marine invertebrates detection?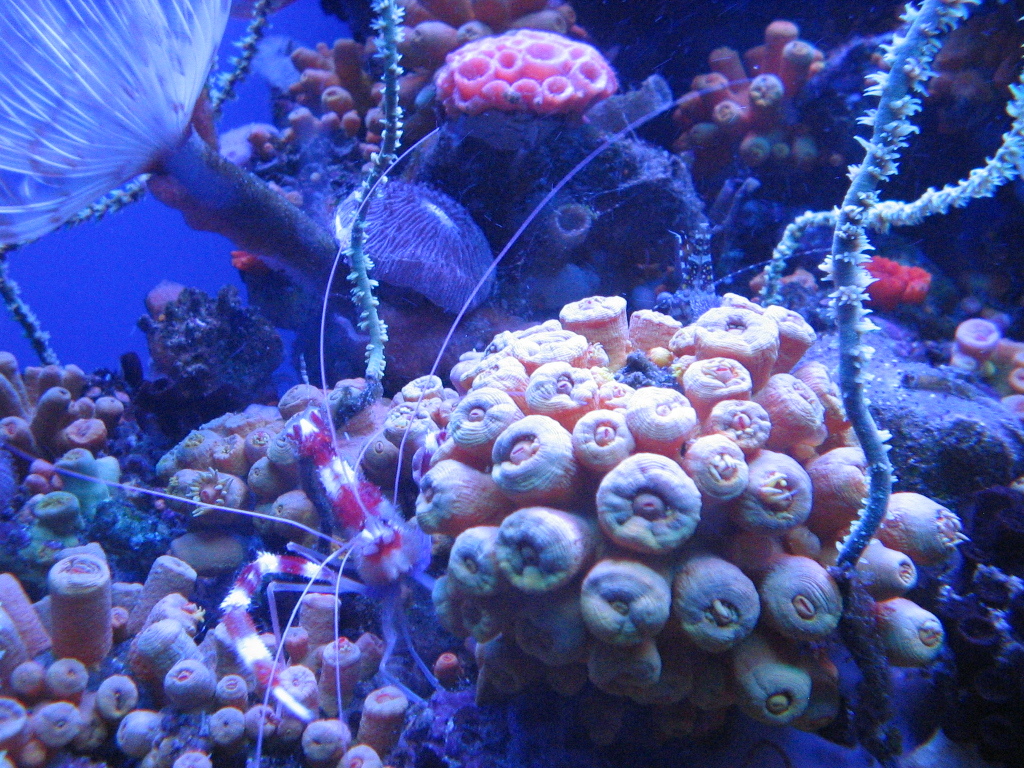
bbox=(124, 545, 222, 642)
